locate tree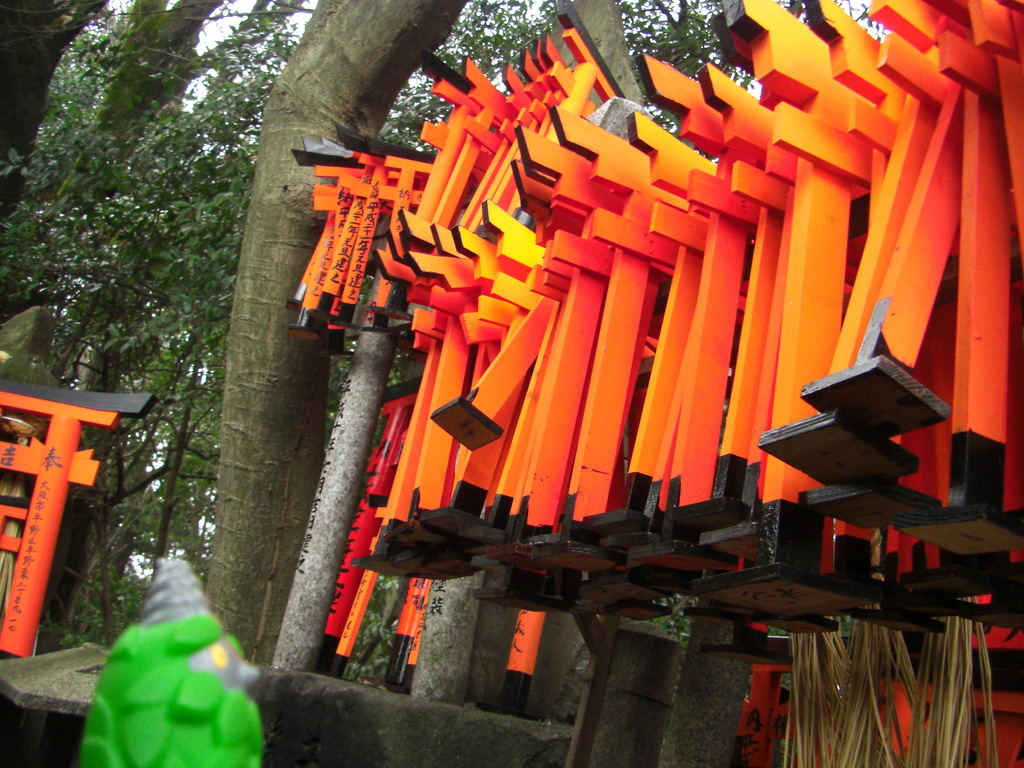
region(202, 0, 499, 646)
